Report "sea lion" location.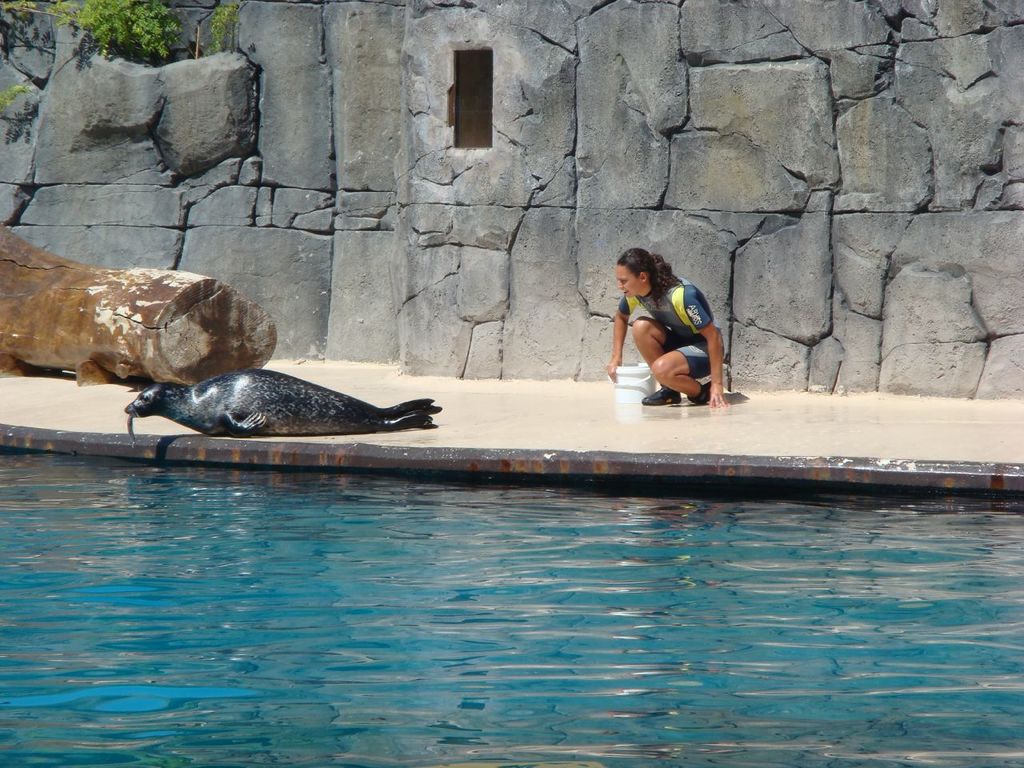
Report: rect(120, 370, 440, 458).
